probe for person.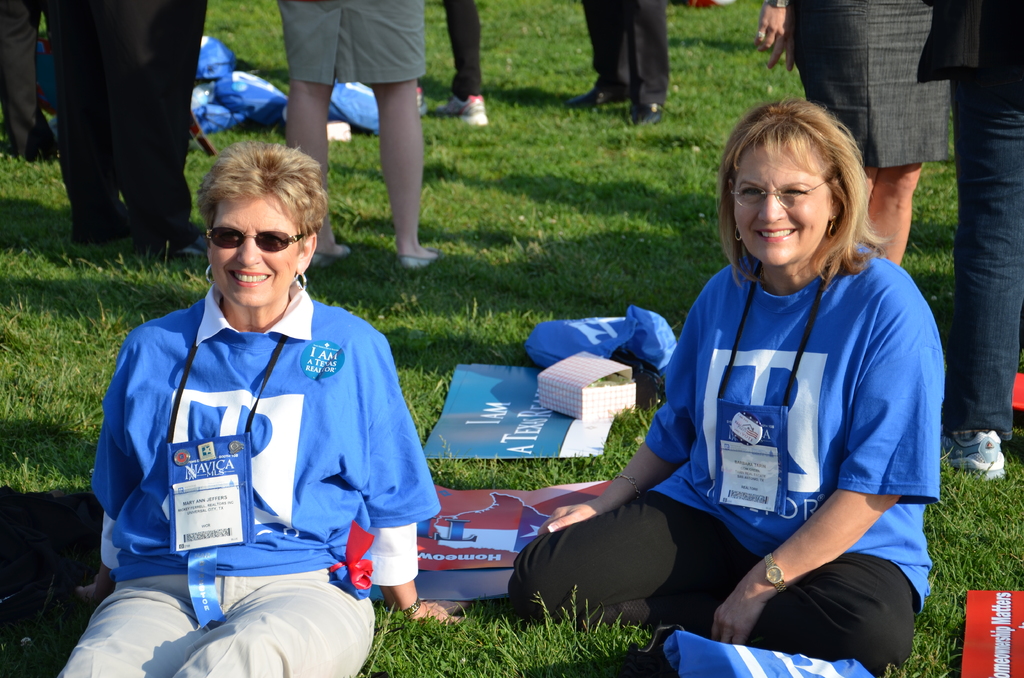
Probe result: locate(748, 0, 950, 268).
